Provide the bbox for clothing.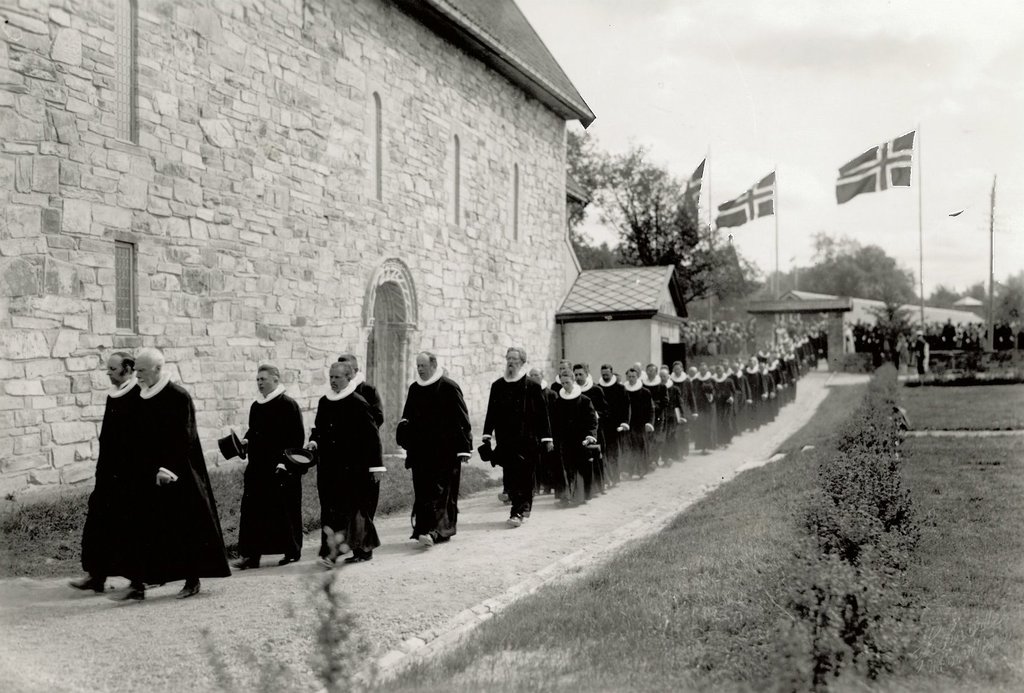
x1=763, y1=364, x2=781, y2=418.
